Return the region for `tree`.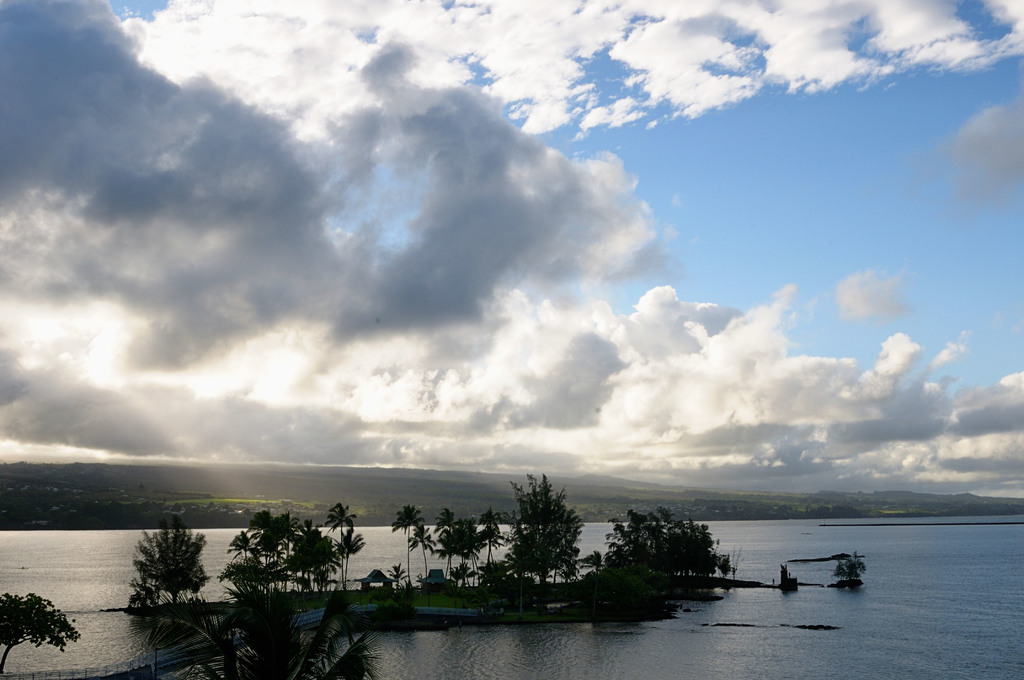
x1=131, y1=518, x2=210, y2=601.
